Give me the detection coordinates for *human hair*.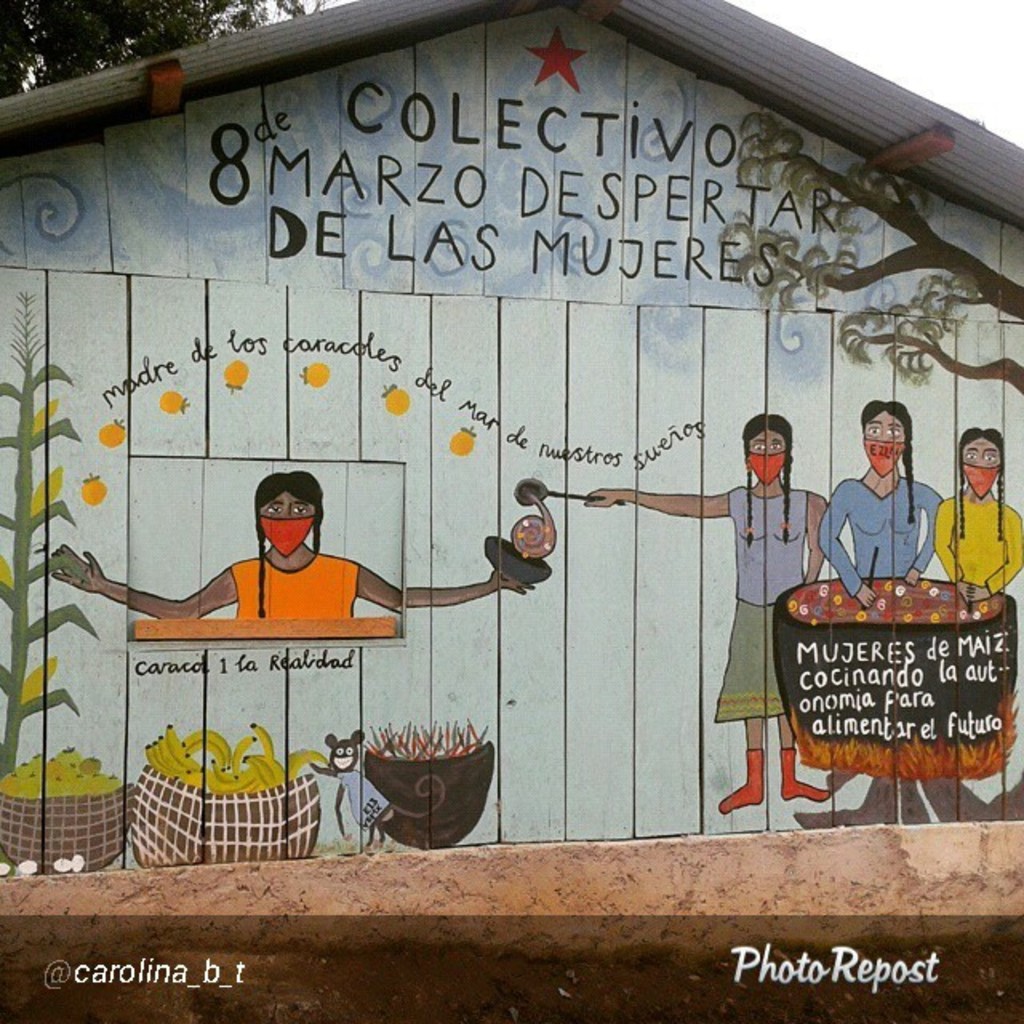
250, 467, 325, 621.
